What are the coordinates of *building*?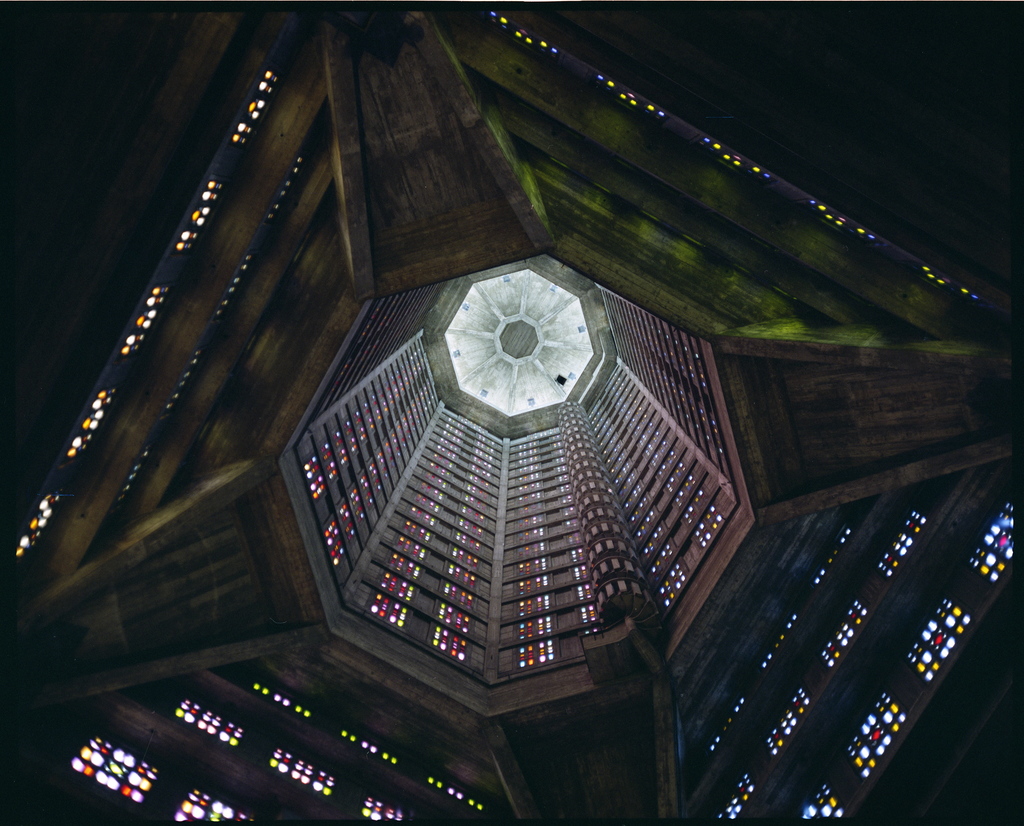
{"x1": 0, "y1": 0, "x2": 1023, "y2": 825}.
